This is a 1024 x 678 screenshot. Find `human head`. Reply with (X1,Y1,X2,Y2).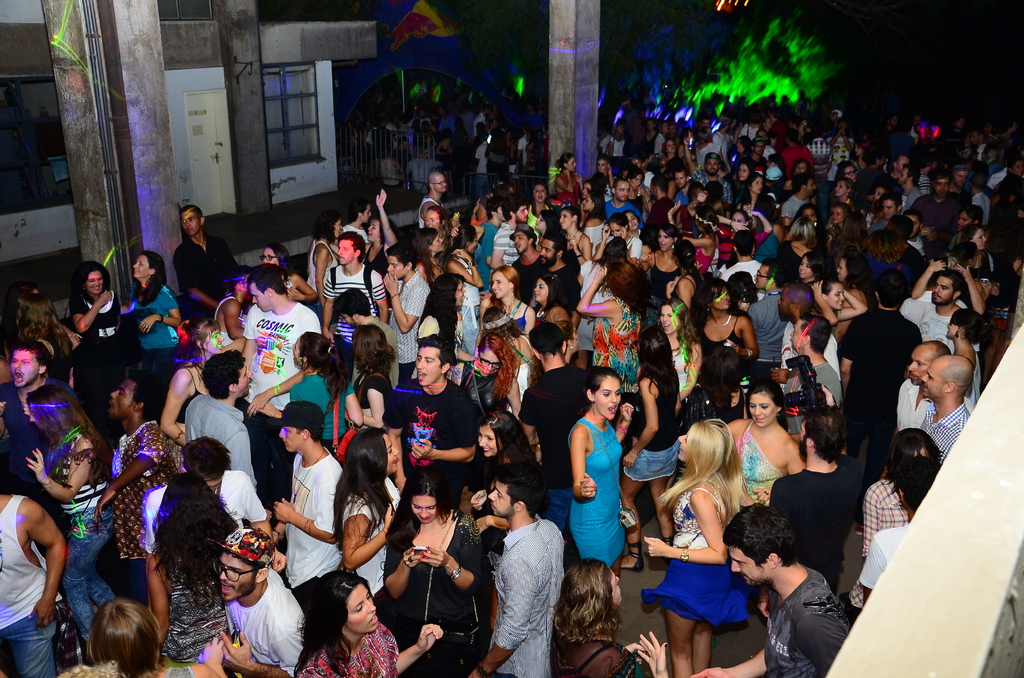
(777,275,821,321).
